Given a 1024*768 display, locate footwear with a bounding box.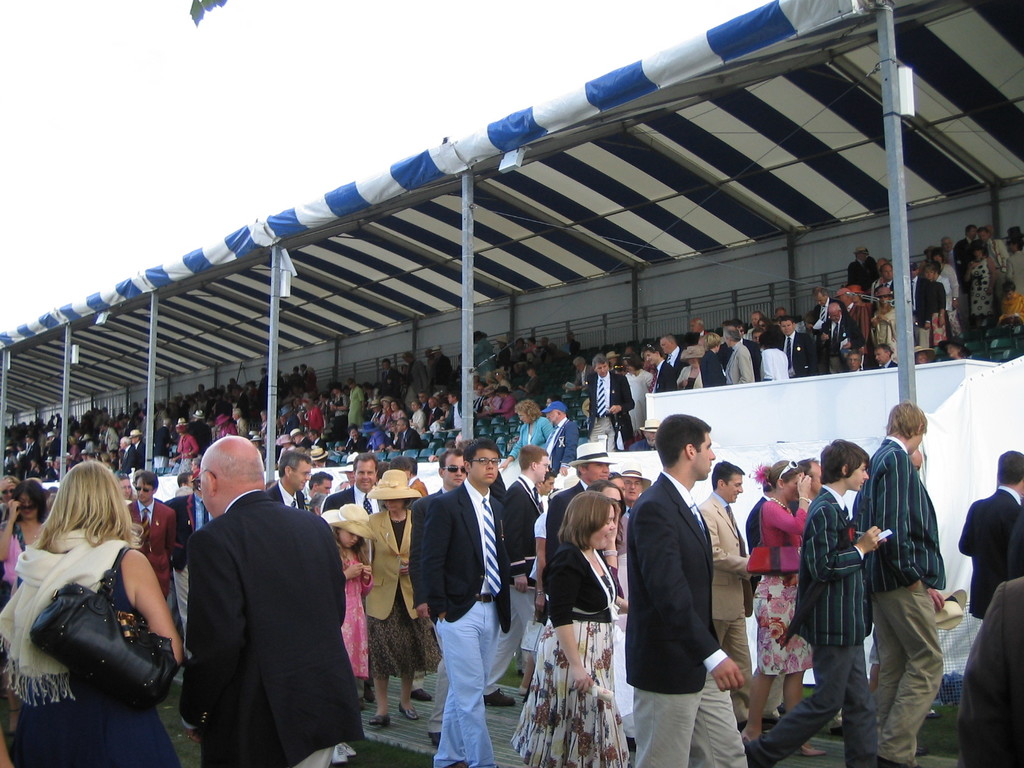
Located: {"left": 330, "top": 742, "right": 357, "bottom": 764}.
